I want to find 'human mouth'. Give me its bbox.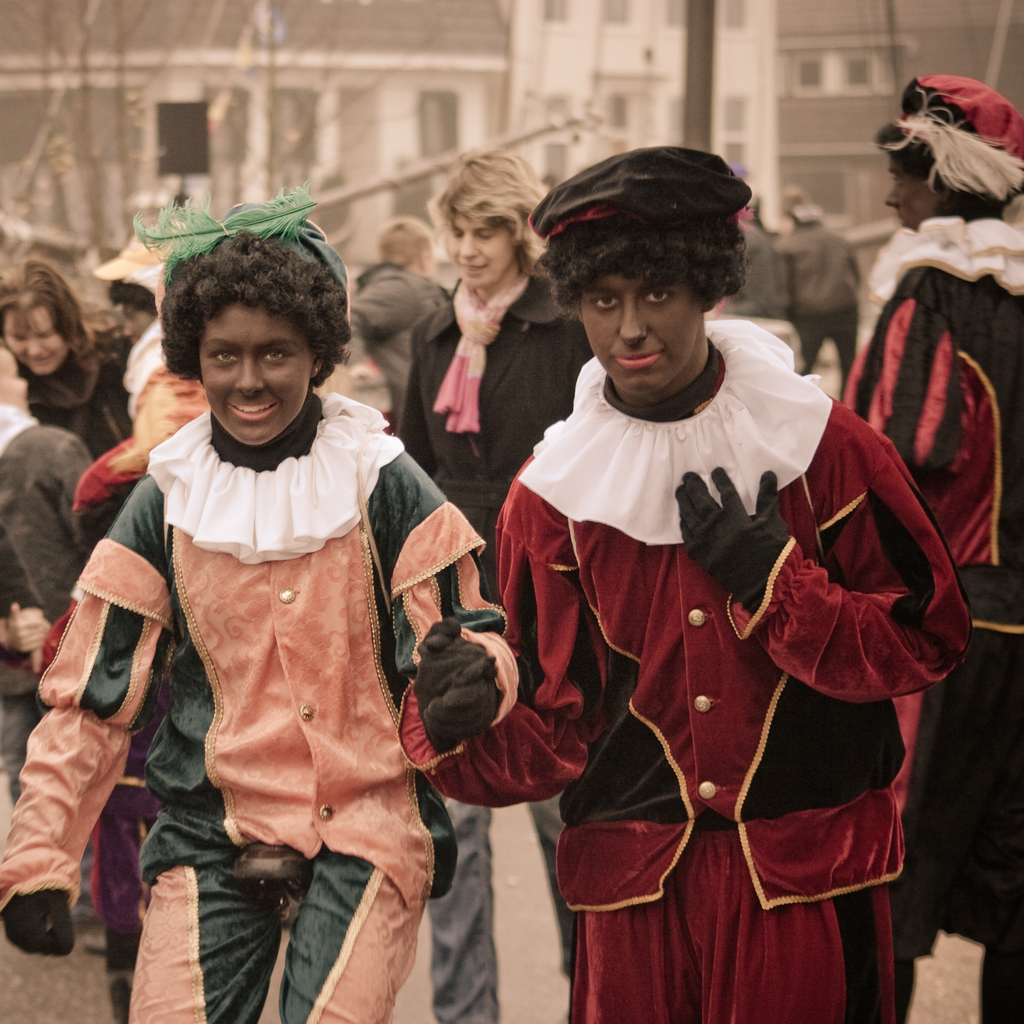
[left=459, top=263, right=487, bottom=271].
